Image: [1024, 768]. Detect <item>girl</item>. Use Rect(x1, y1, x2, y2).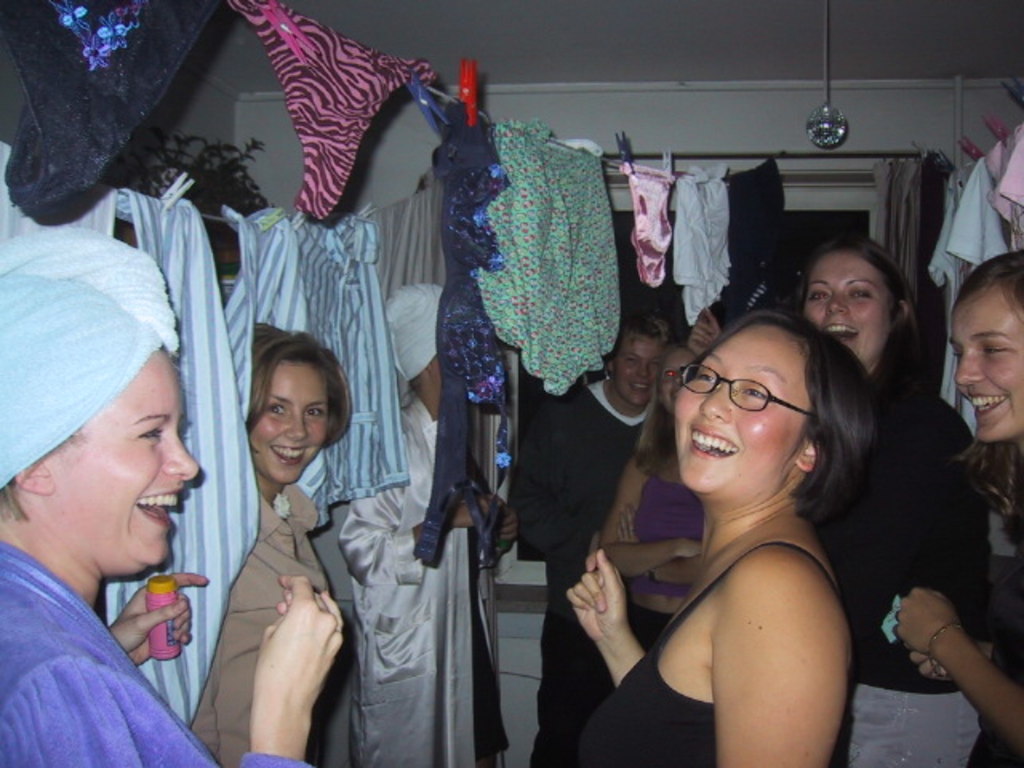
Rect(187, 318, 350, 766).
